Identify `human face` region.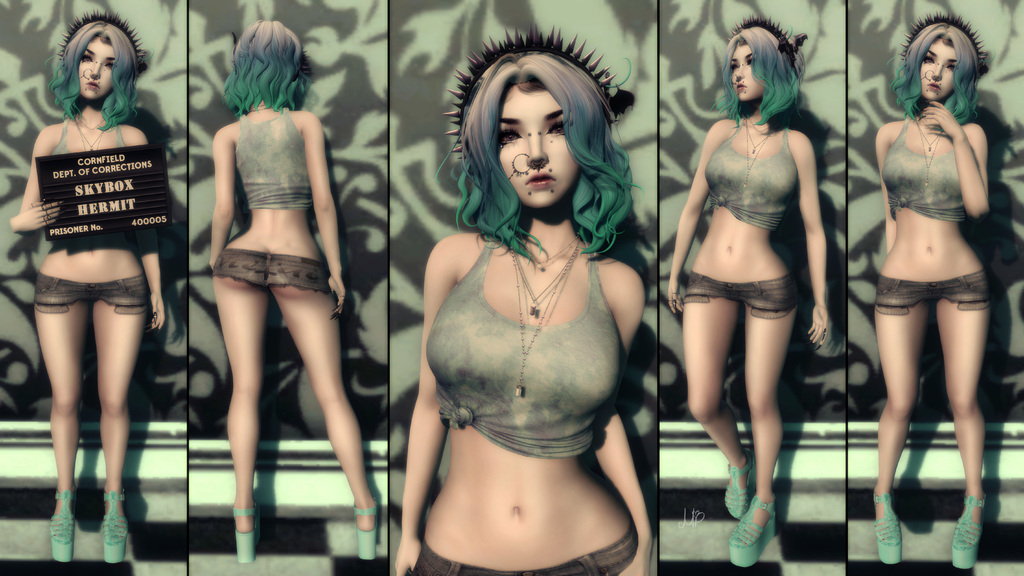
Region: bbox(920, 38, 958, 103).
